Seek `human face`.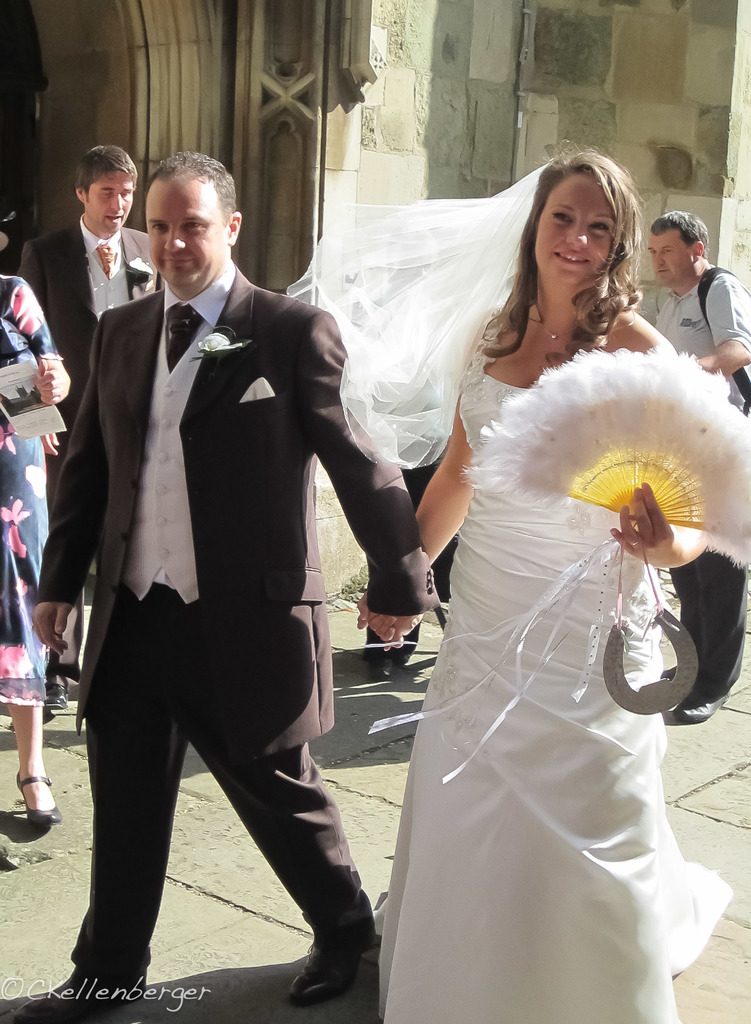
<bbox>85, 170, 135, 230</bbox>.
